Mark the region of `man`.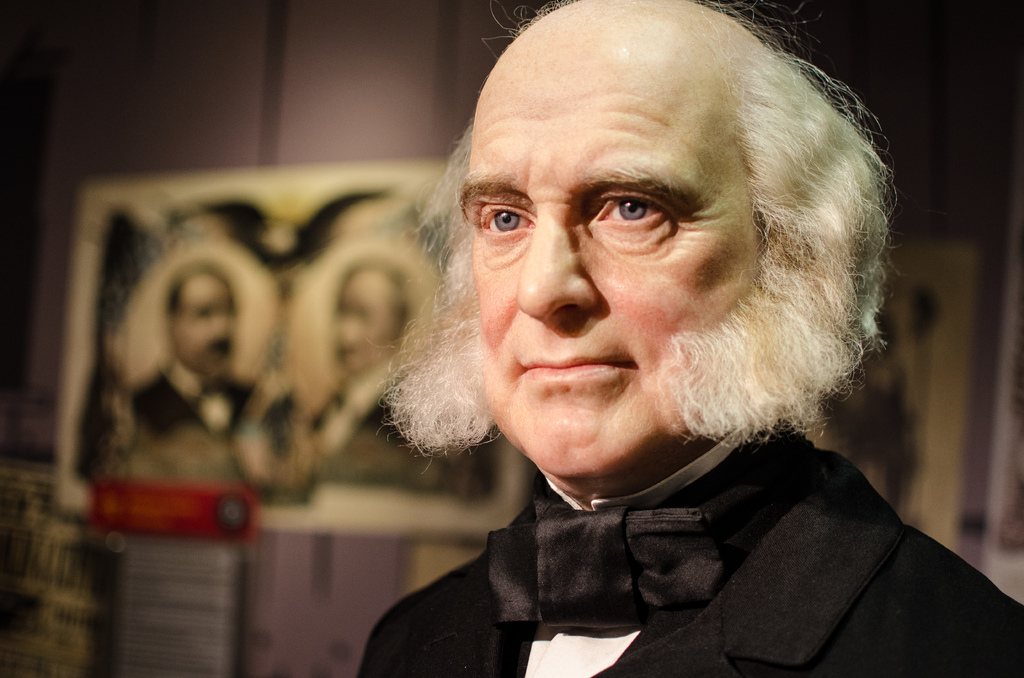
Region: (left=287, top=12, right=1012, bottom=665).
